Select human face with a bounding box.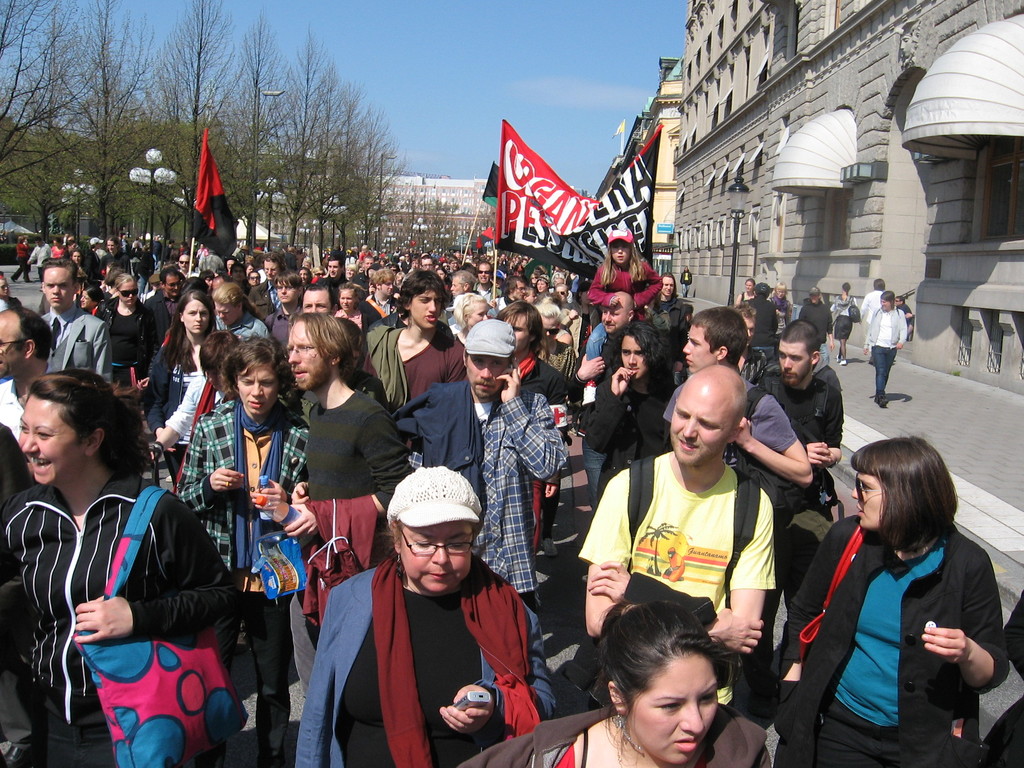
(x1=682, y1=321, x2=721, y2=373).
